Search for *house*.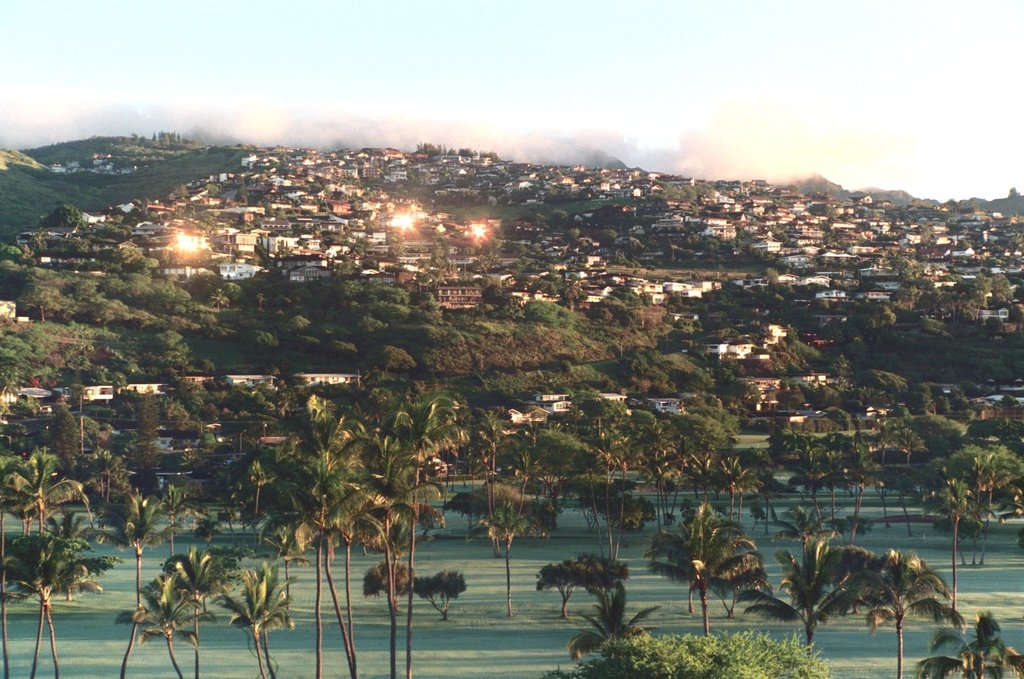
Found at 580, 257, 604, 266.
